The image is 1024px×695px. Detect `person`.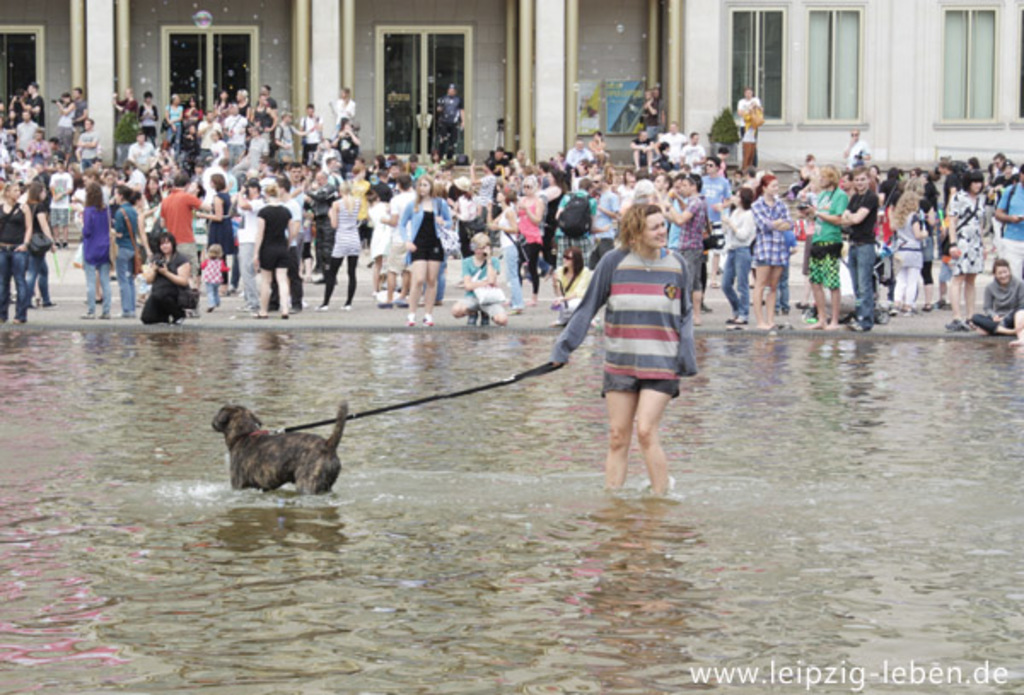
Detection: rect(642, 131, 689, 172).
